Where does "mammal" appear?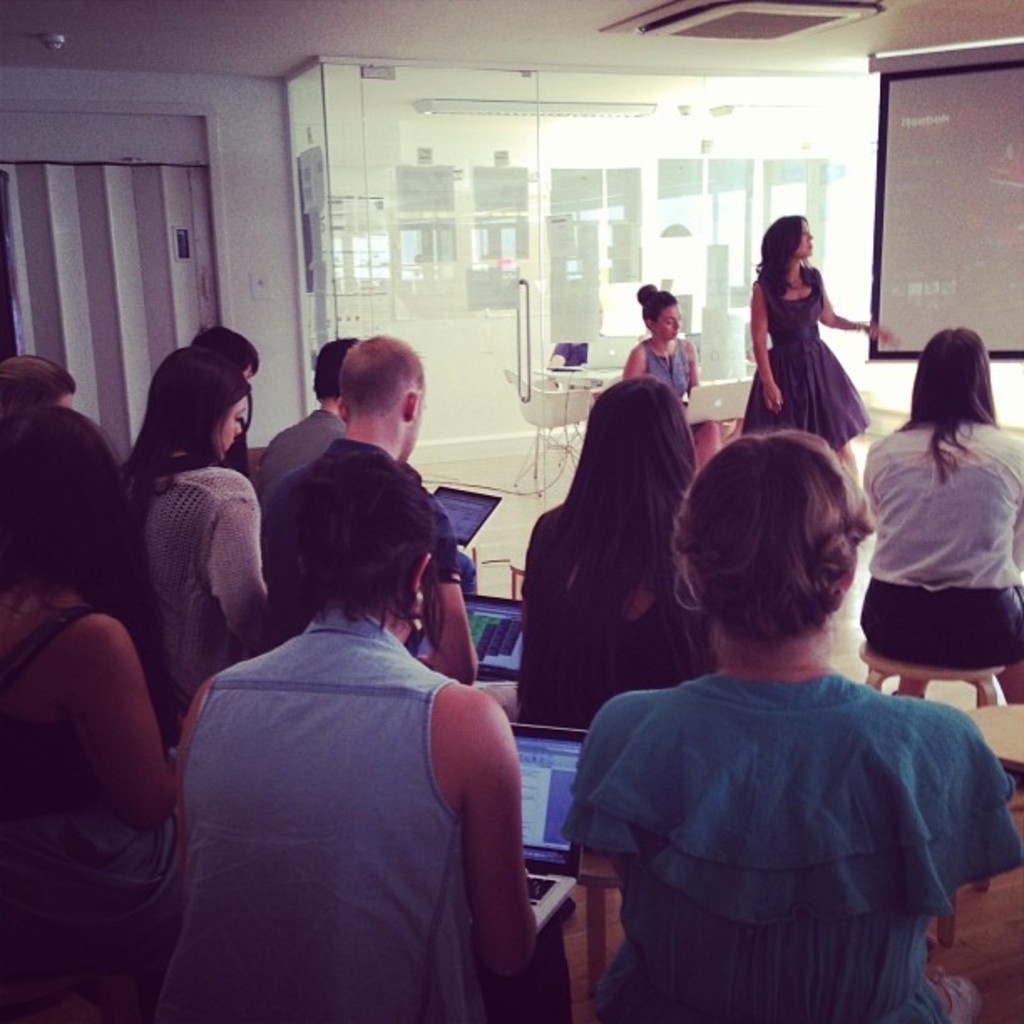
Appears at crop(197, 318, 271, 474).
